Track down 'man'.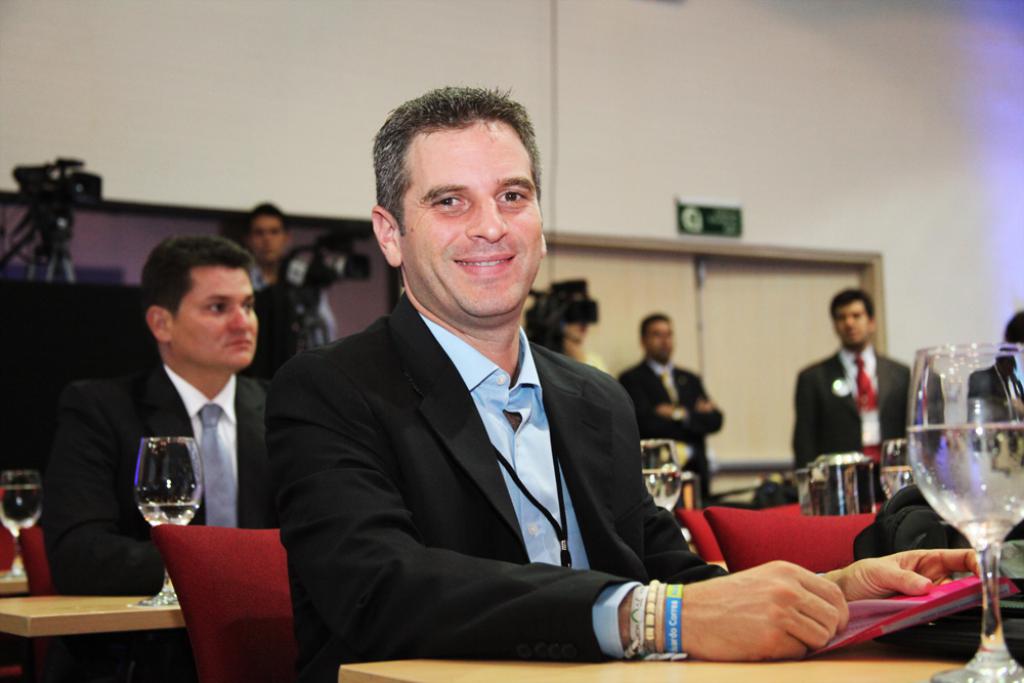
Tracked to pyautogui.locateOnScreen(784, 283, 926, 504).
